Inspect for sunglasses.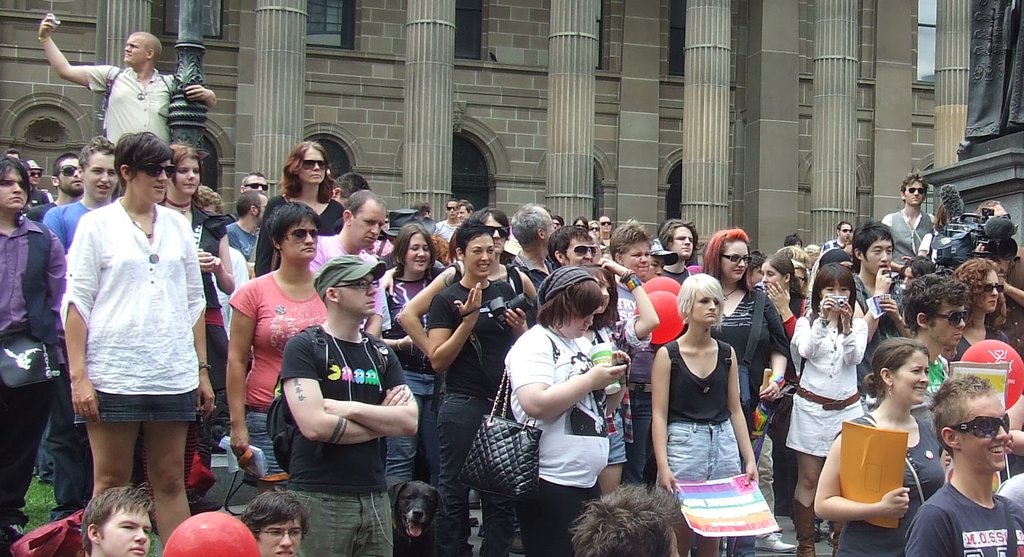
Inspection: 601,220,611,225.
